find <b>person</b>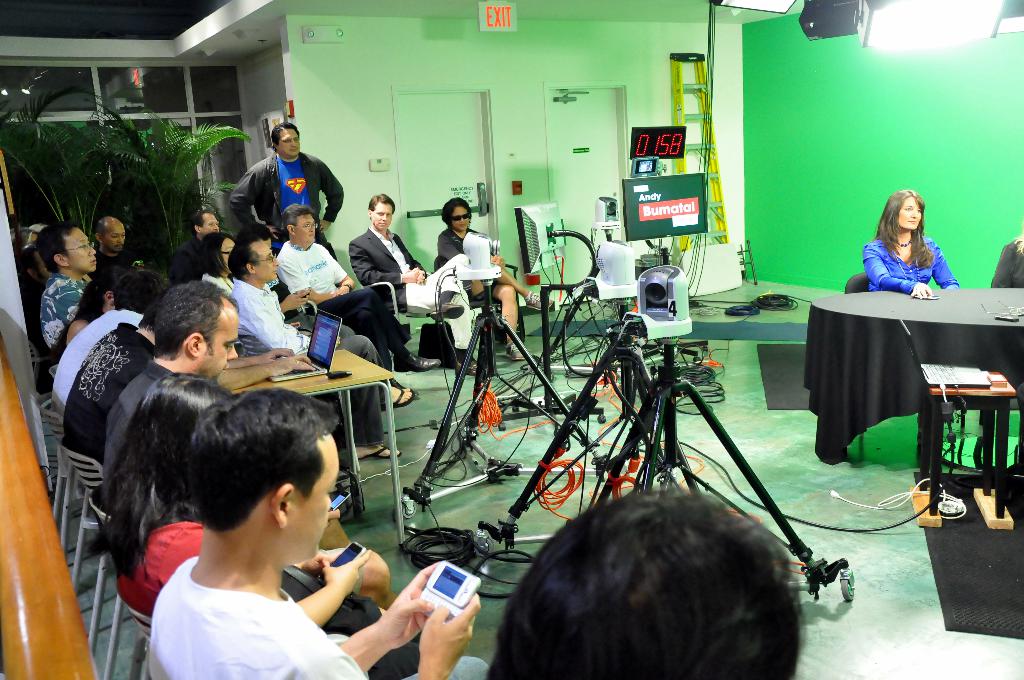
crop(240, 118, 348, 244)
